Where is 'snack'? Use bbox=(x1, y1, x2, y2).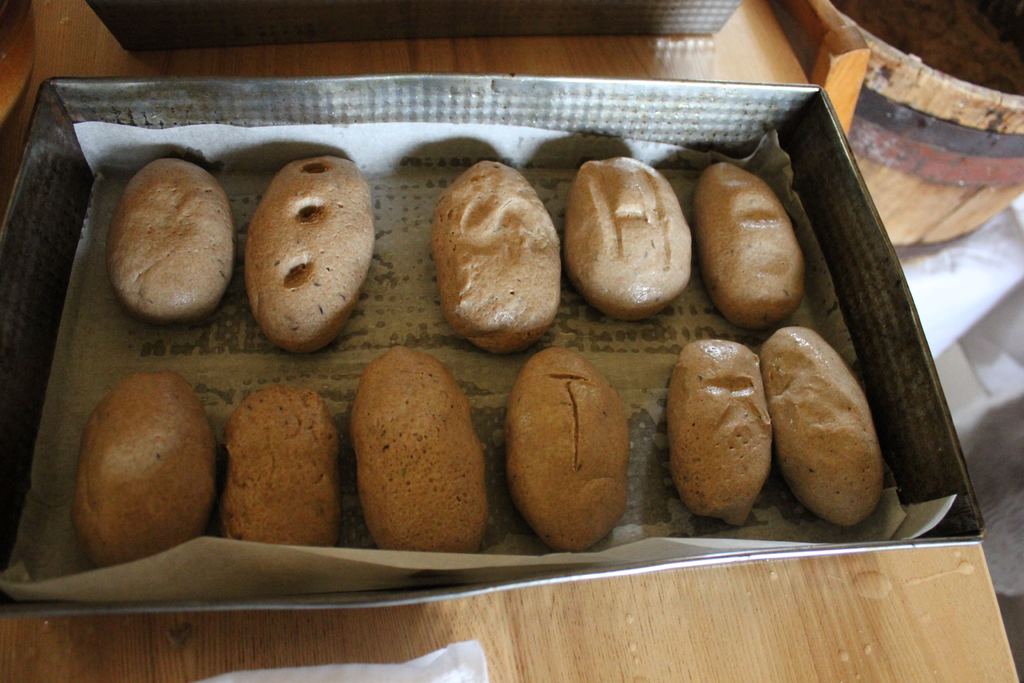
bbox=(243, 157, 376, 357).
